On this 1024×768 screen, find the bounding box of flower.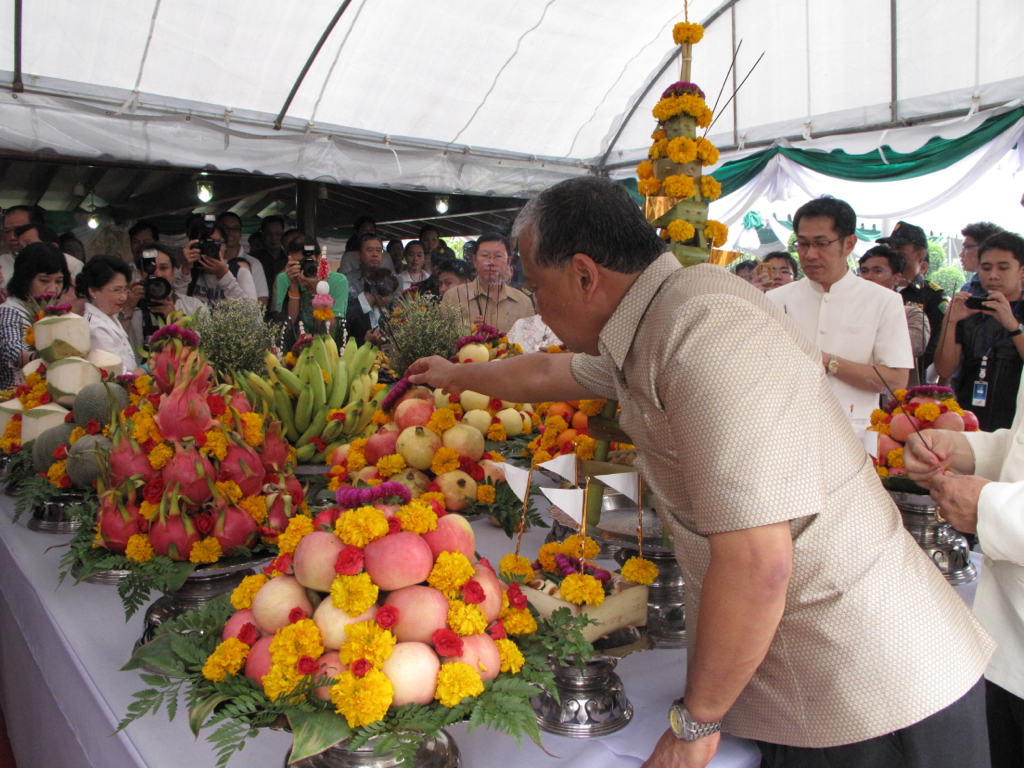
Bounding box: bbox(642, 142, 663, 163).
